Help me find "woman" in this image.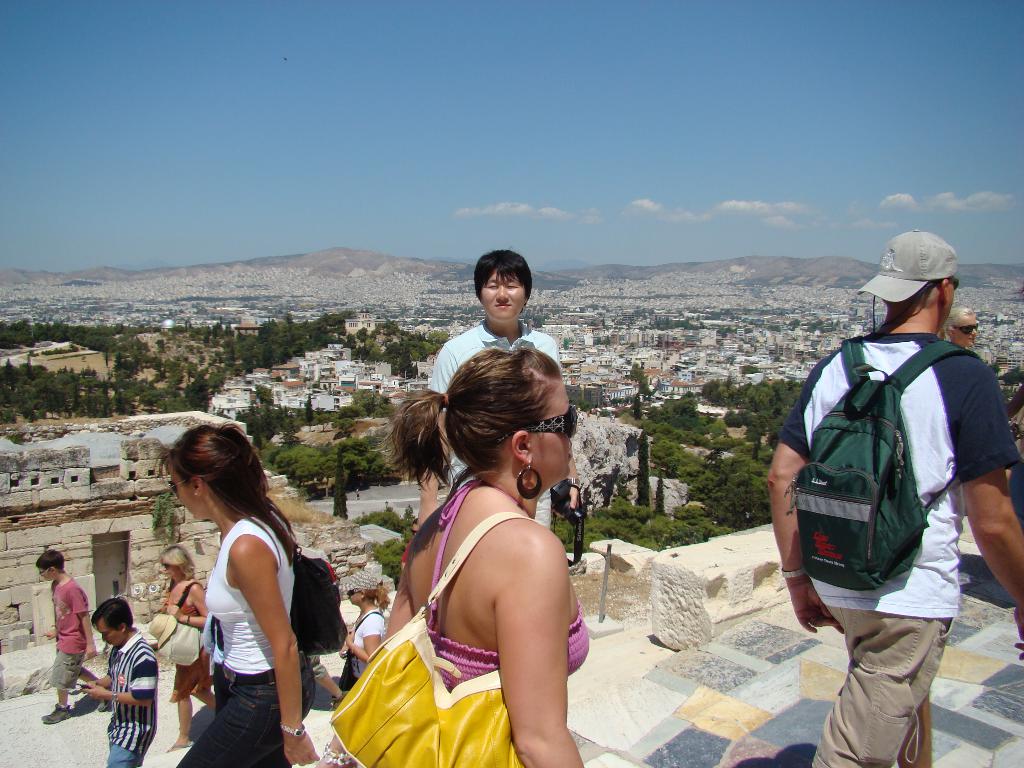
Found it: {"left": 156, "top": 426, "right": 324, "bottom": 767}.
